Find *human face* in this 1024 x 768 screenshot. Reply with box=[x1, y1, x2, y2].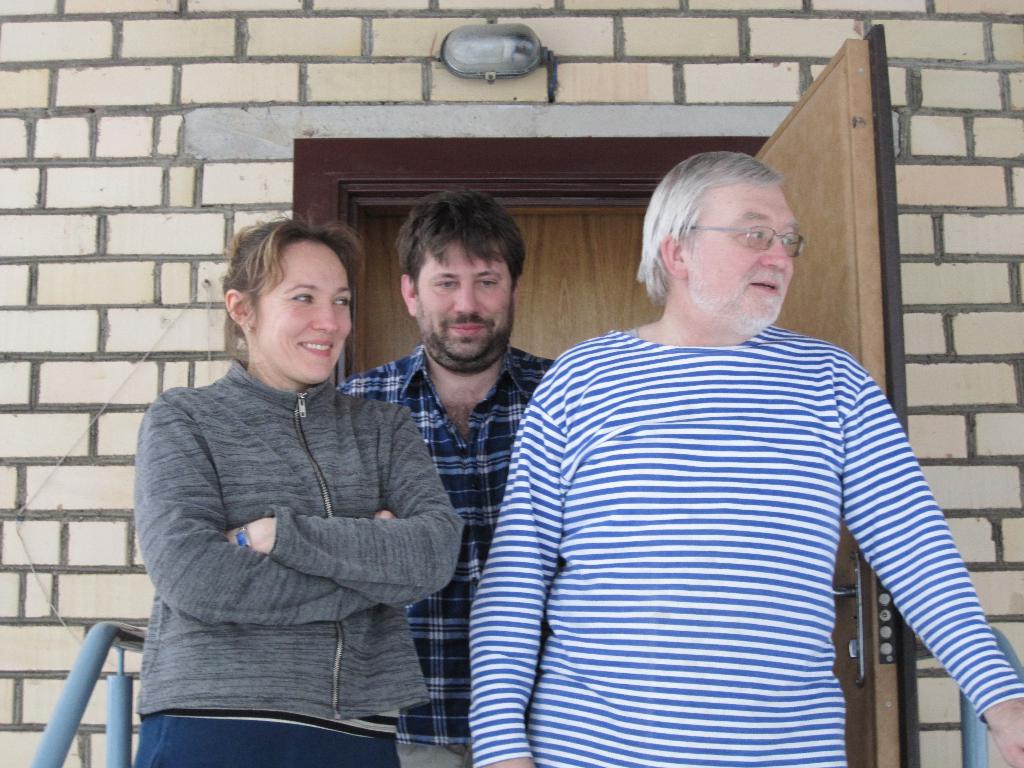
box=[416, 242, 514, 362].
